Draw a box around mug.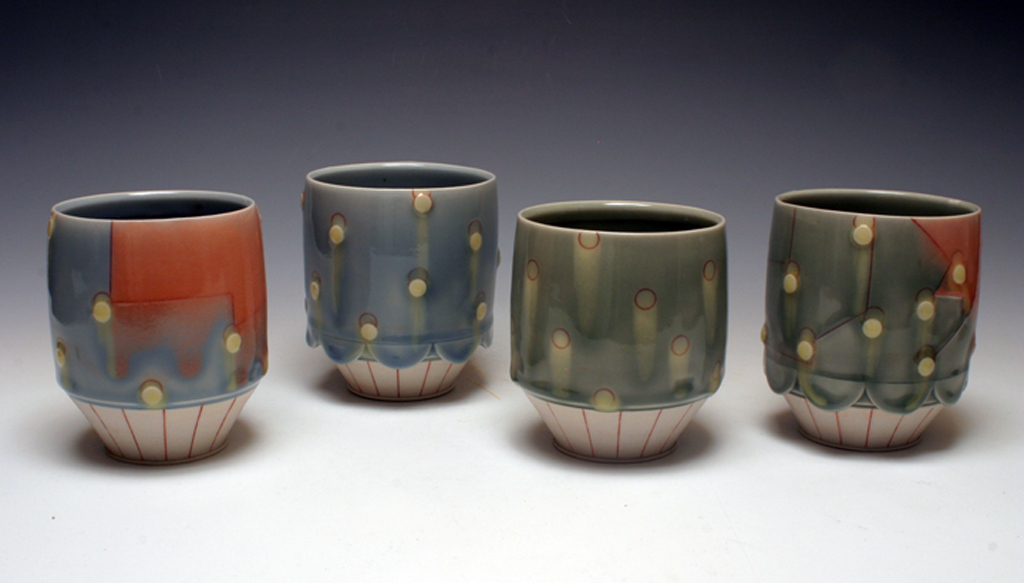
304,158,501,402.
